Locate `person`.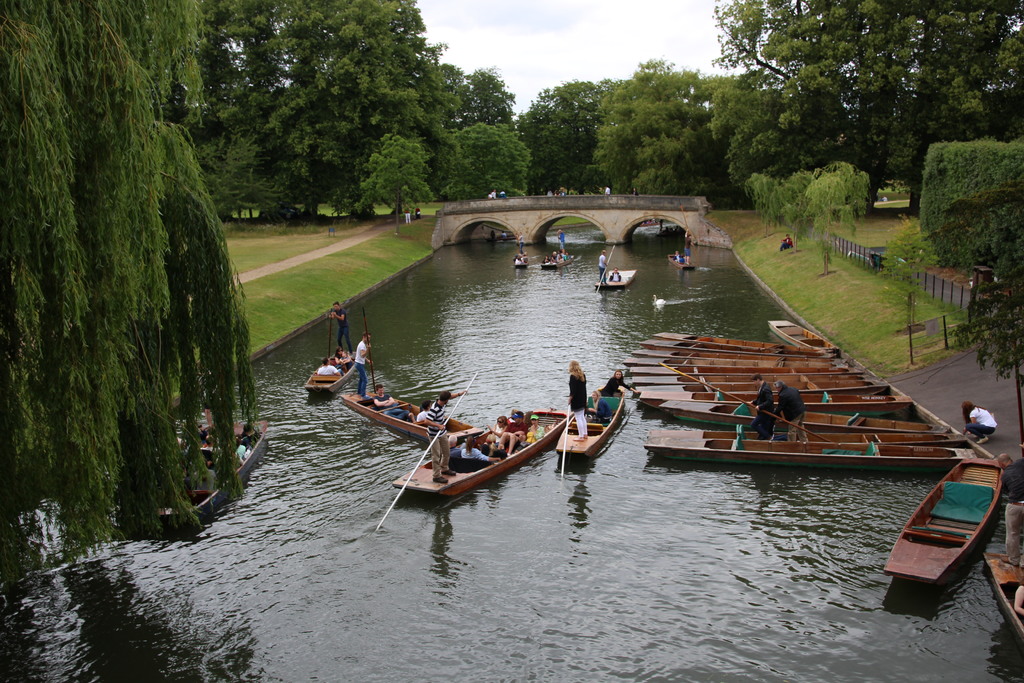
Bounding box: detection(413, 204, 423, 220).
